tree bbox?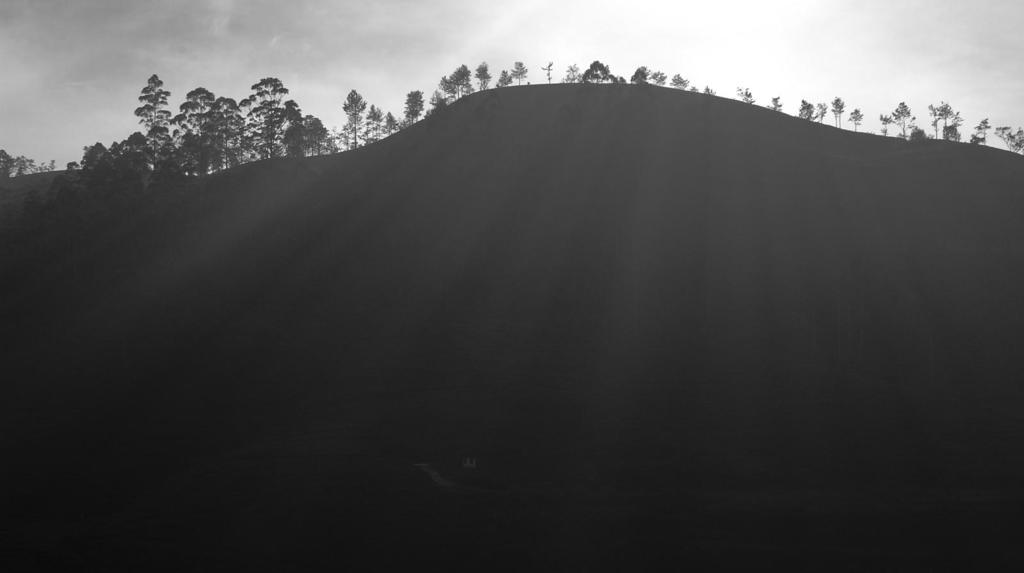
[629, 66, 647, 88]
